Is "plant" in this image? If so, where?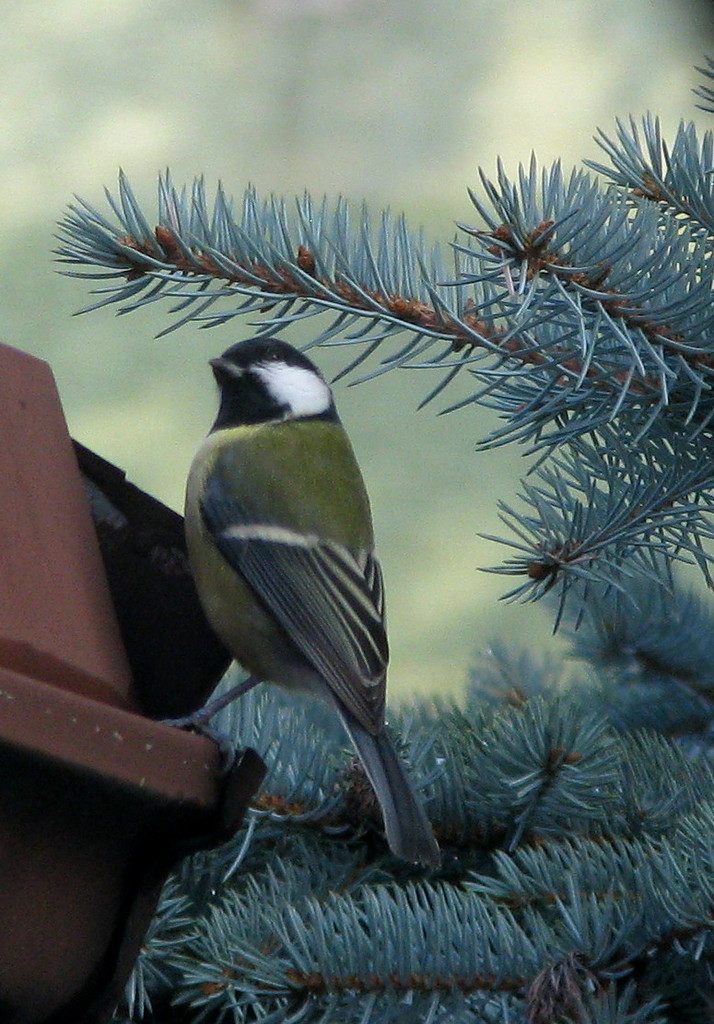
Yes, at box(497, 448, 713, 750).
